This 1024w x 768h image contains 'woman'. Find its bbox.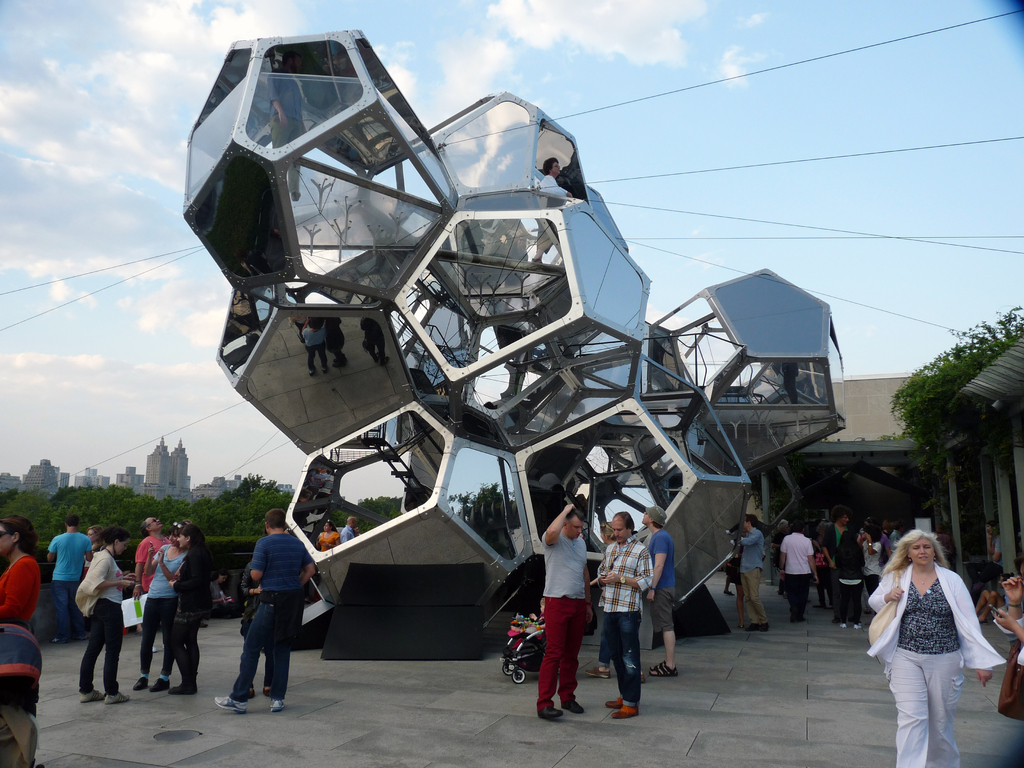
crop(122, 525, 183, 687).
